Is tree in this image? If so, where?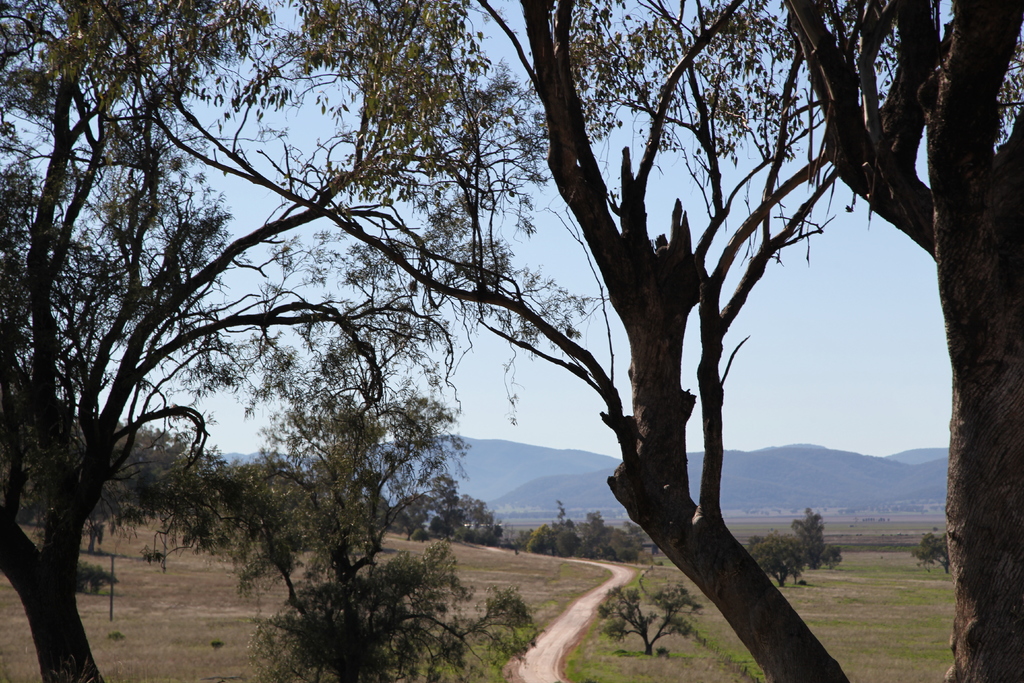
Yes, at [778, 0, 1023, 682].
